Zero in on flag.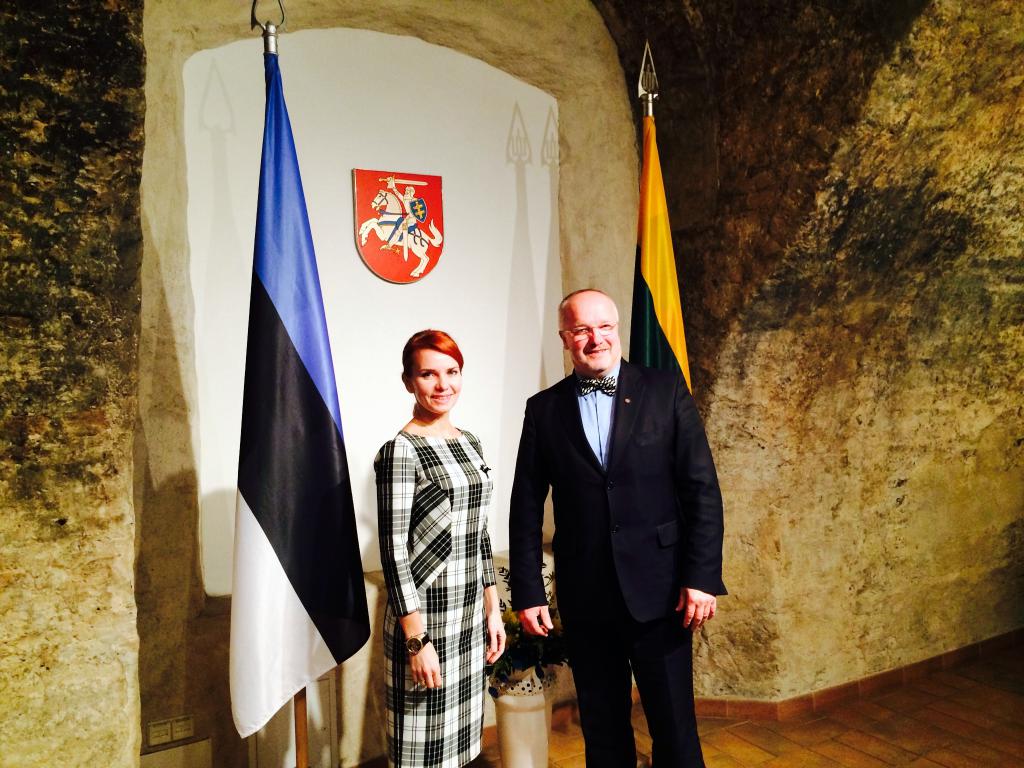
Zeroed in: BBox(227, 47, 373, 743).
